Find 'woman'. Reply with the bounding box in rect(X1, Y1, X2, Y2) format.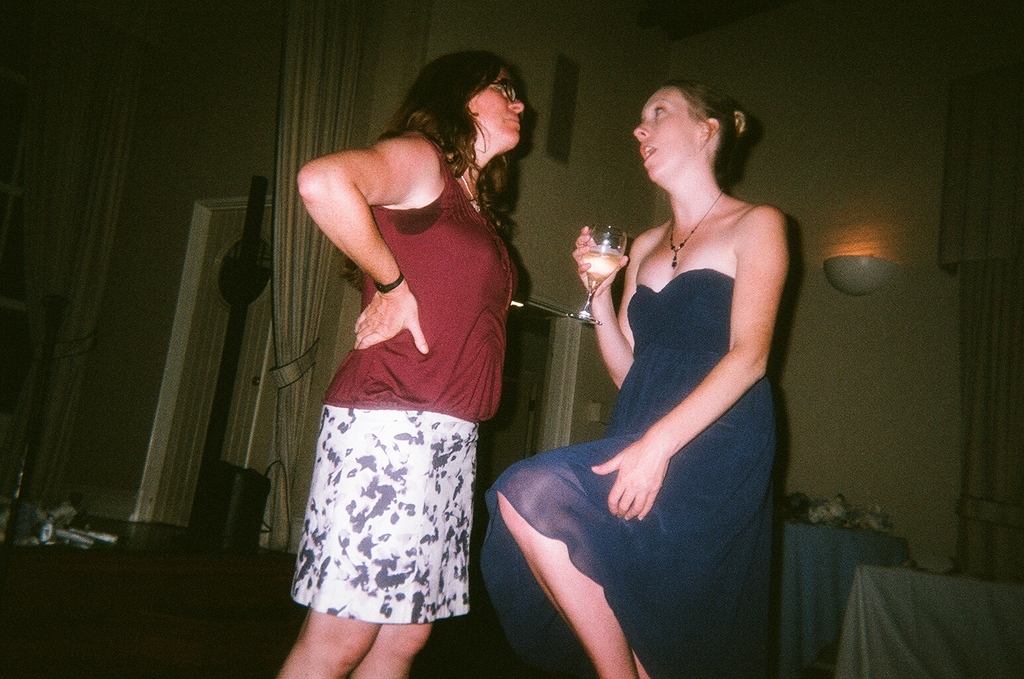
rect(479, 78, 799, 678).
